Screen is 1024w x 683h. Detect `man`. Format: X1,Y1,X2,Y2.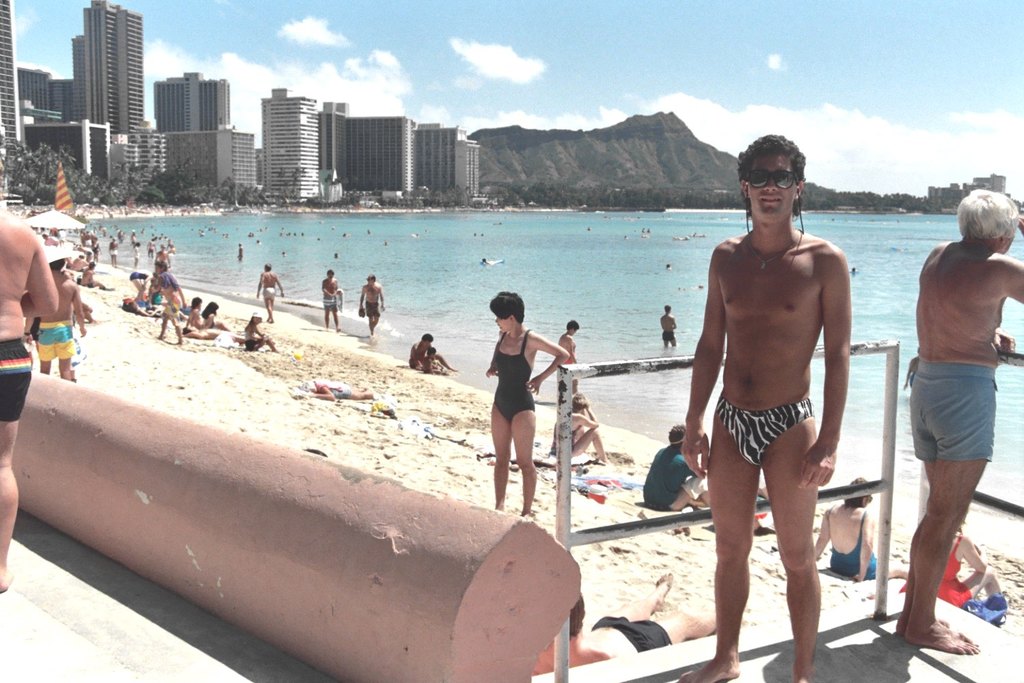
674,140,872,672.
